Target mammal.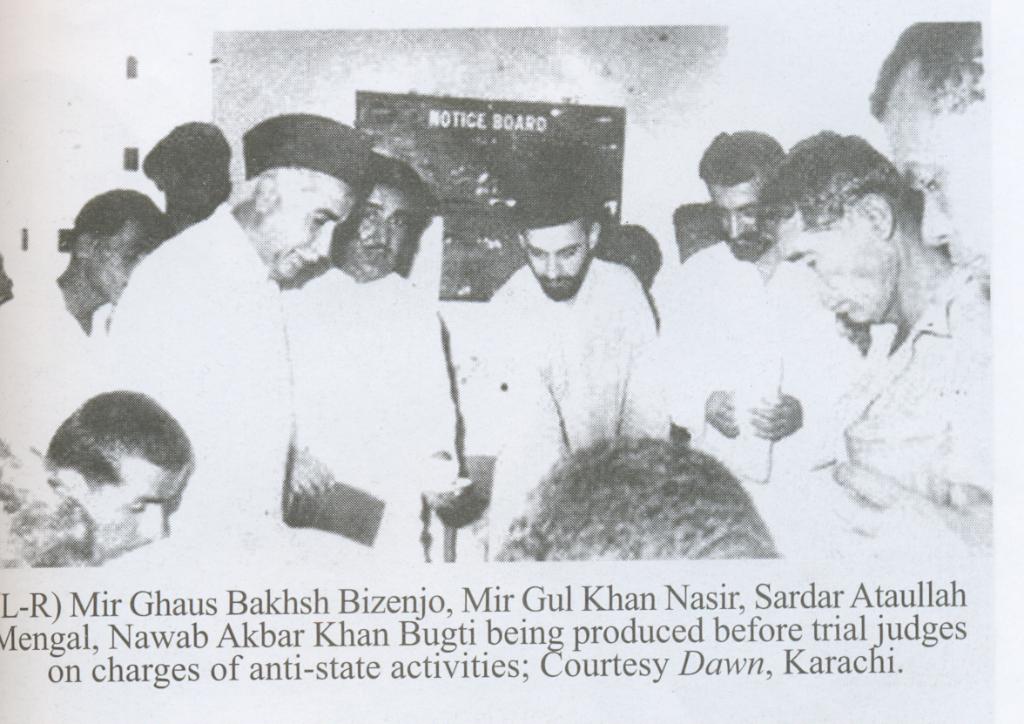
Target region: 106:127:373:551.
